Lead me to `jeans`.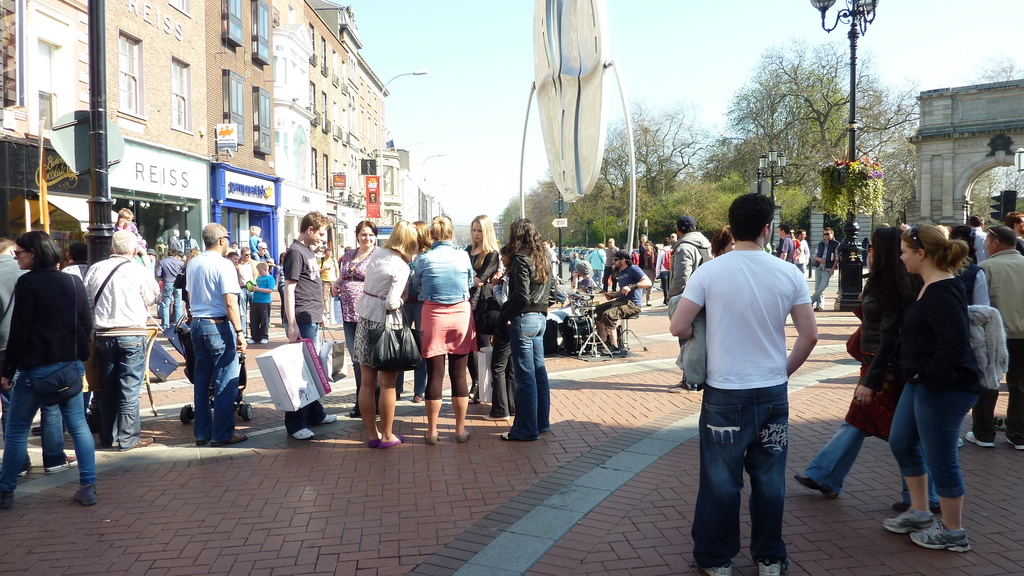
Lead to 0/364/98/500.
